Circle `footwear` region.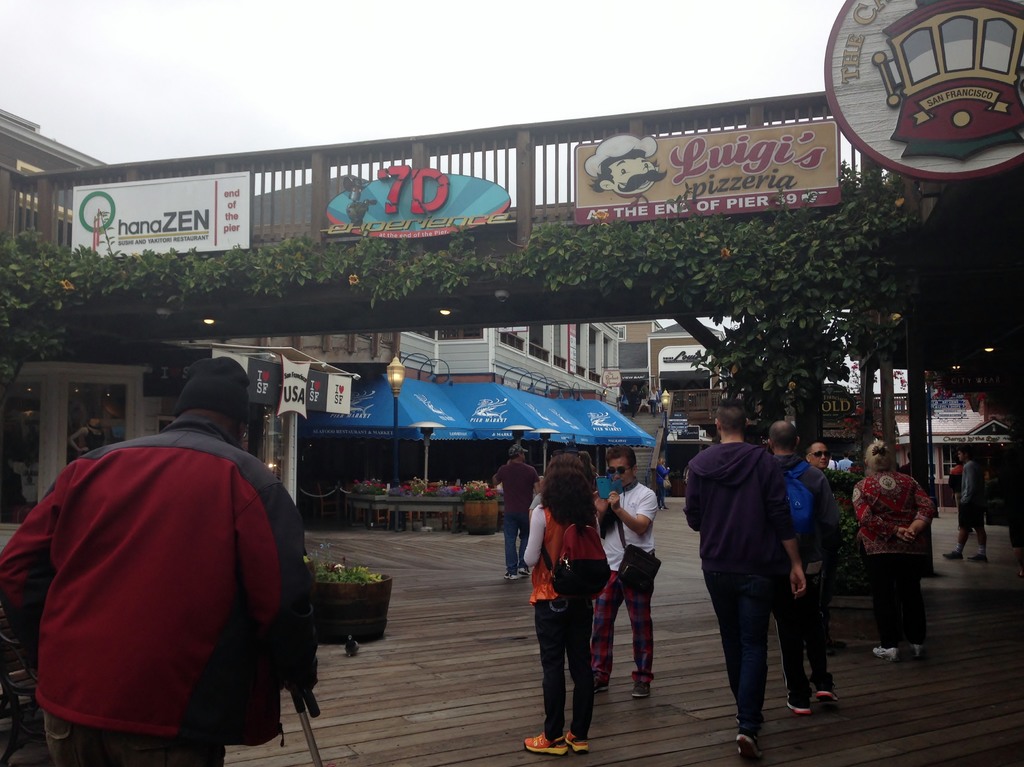
Region: x1=913, y1=645, x2=924, y2=661.
